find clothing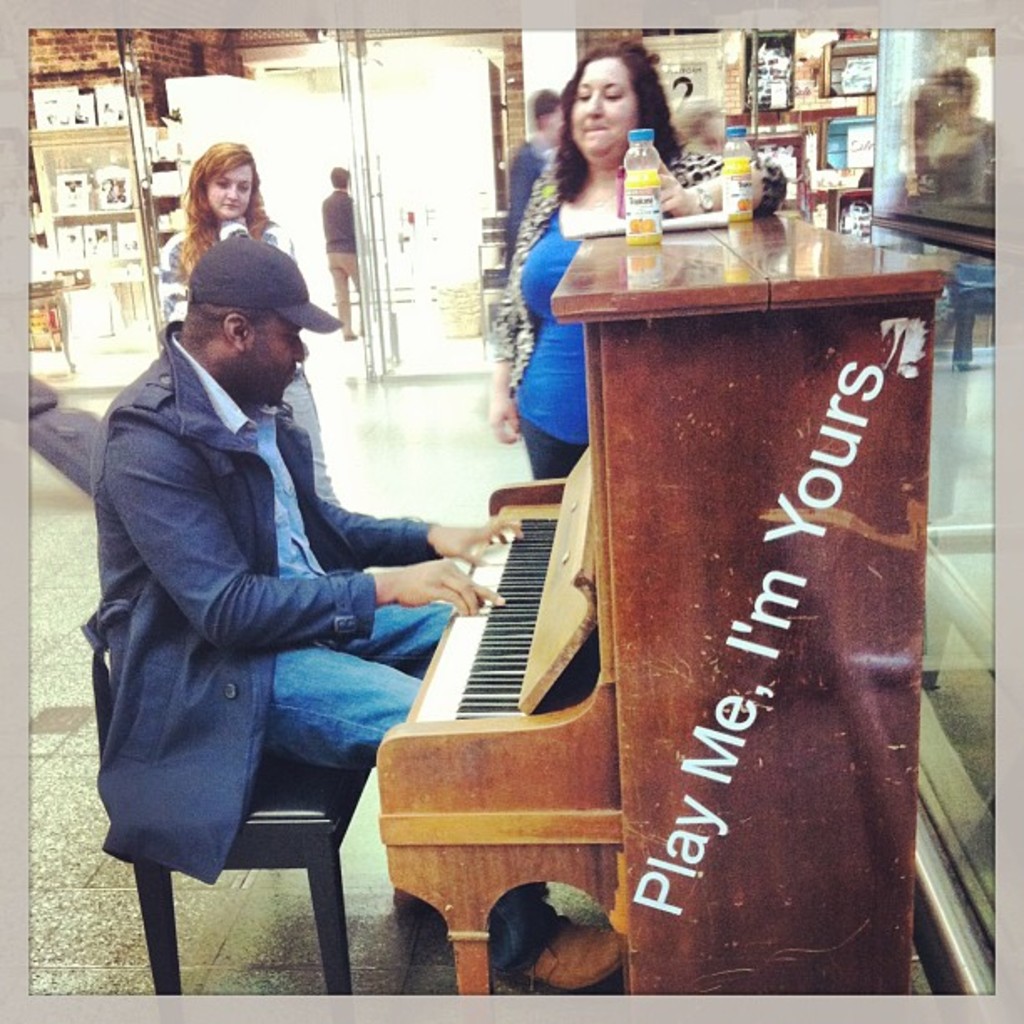
region(75, 315, 515, 982)
